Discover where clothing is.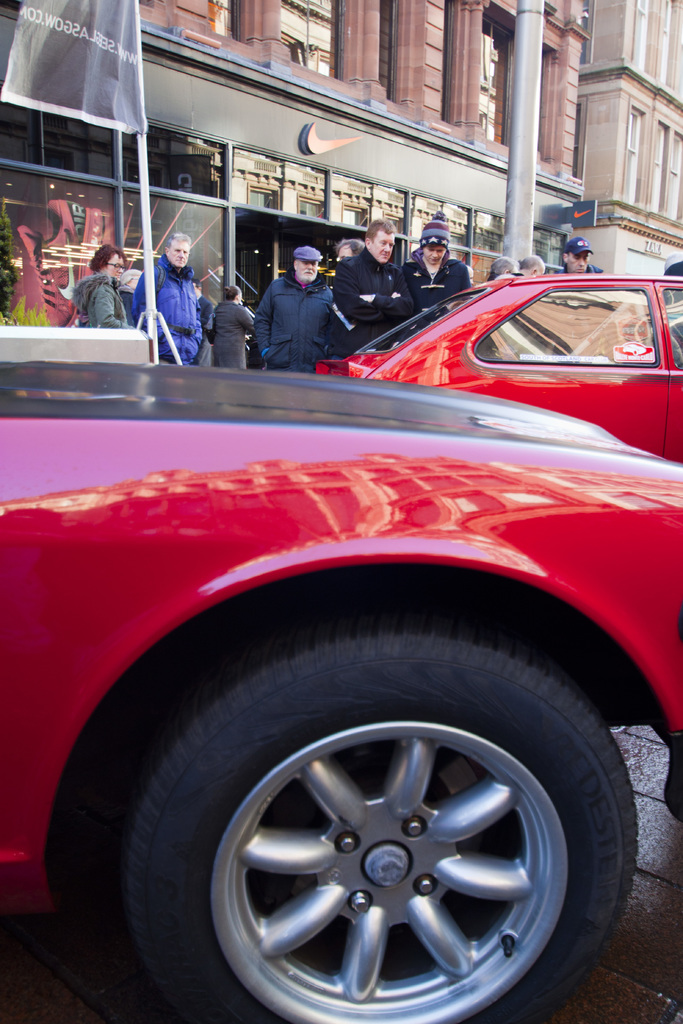
Discovered at box=[558, 261, 598, 280].
